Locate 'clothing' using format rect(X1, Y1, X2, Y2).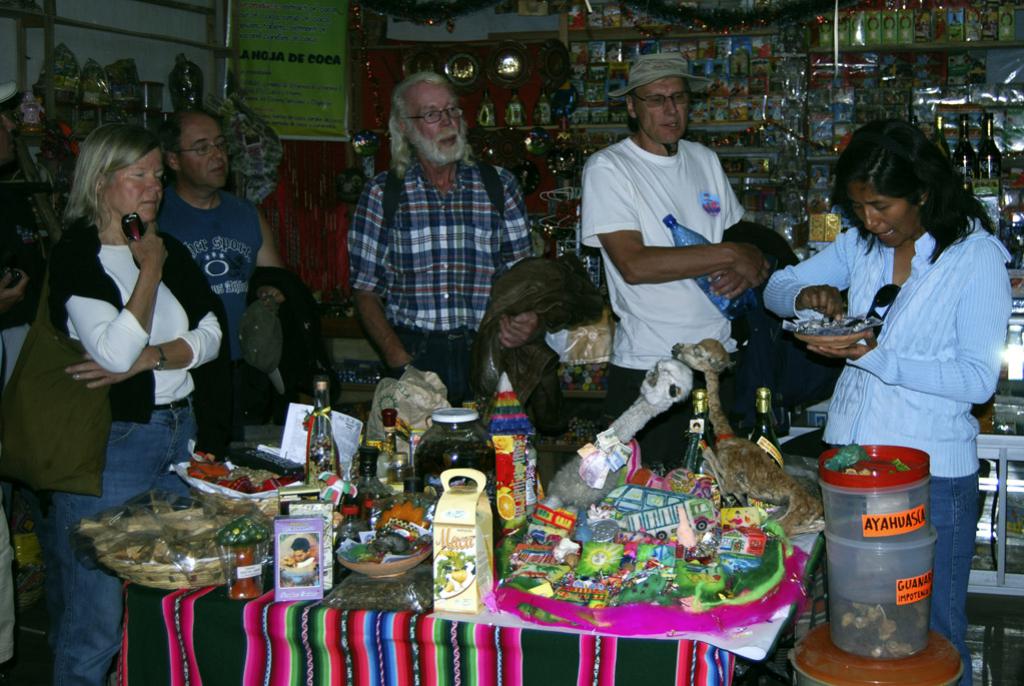
rect(151, 180, 263, 359).
